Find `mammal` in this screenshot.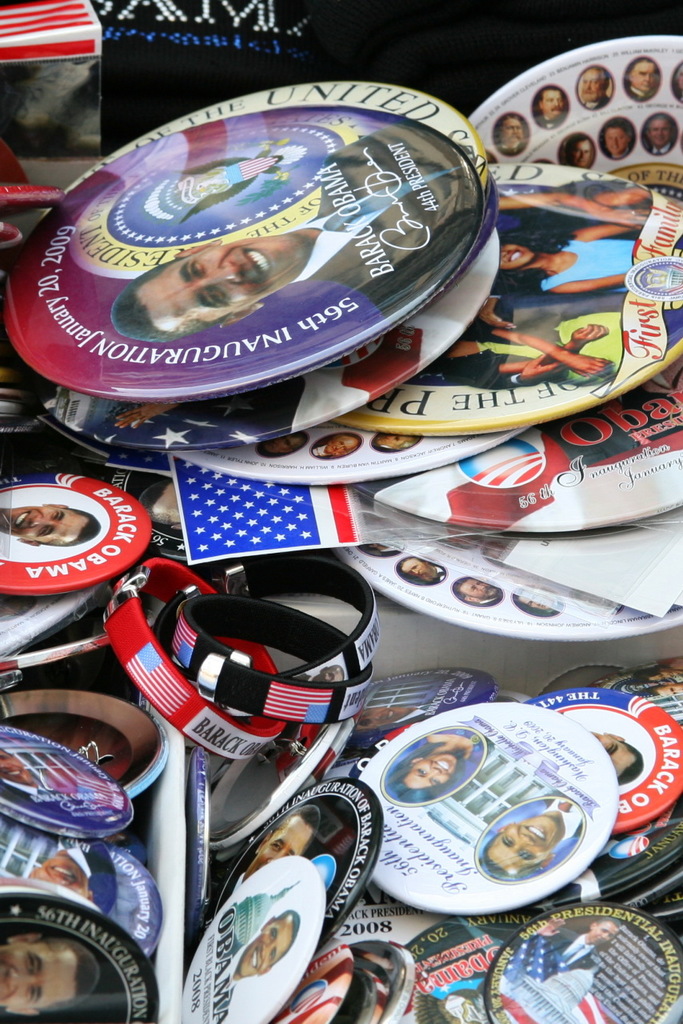
The bounding box for `mammal` is l=0, t=503, r=107, b=544.
